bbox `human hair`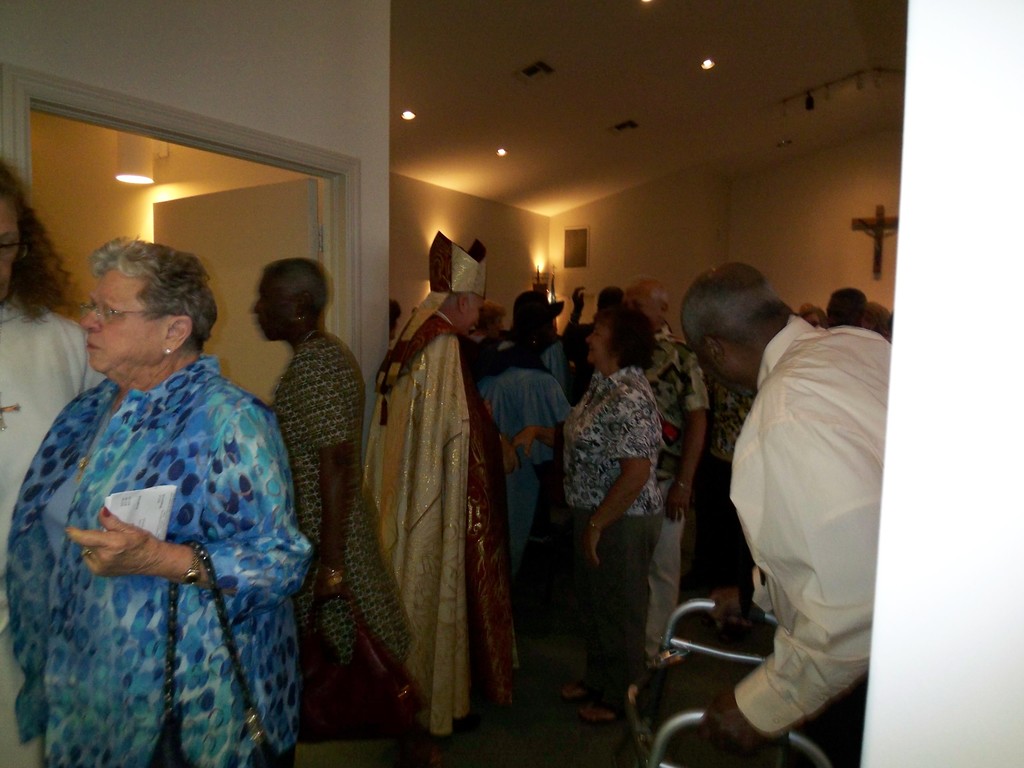
x1=833, y1=287, x2=867, y2=325
